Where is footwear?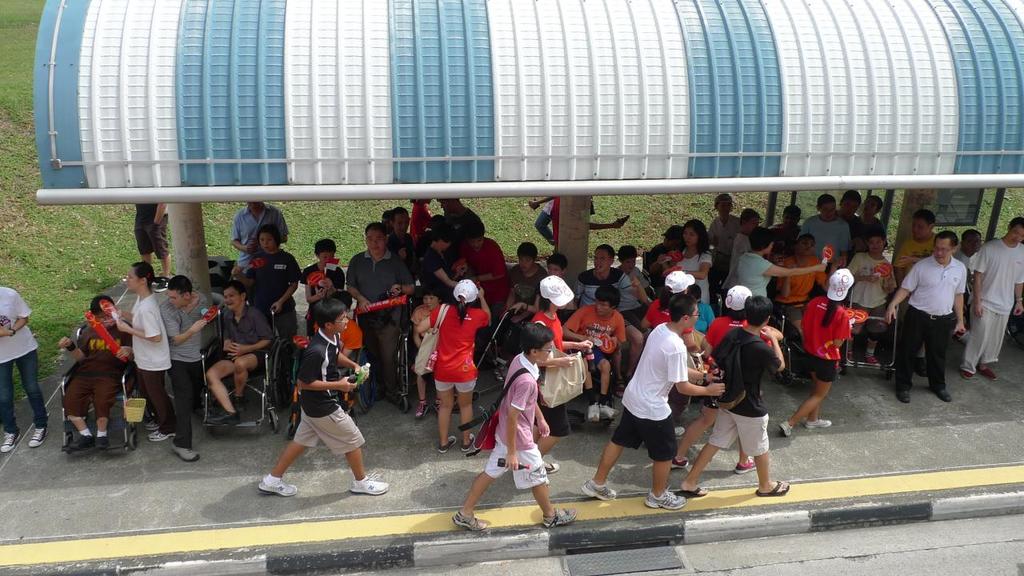
584, 399, 602, 426.
